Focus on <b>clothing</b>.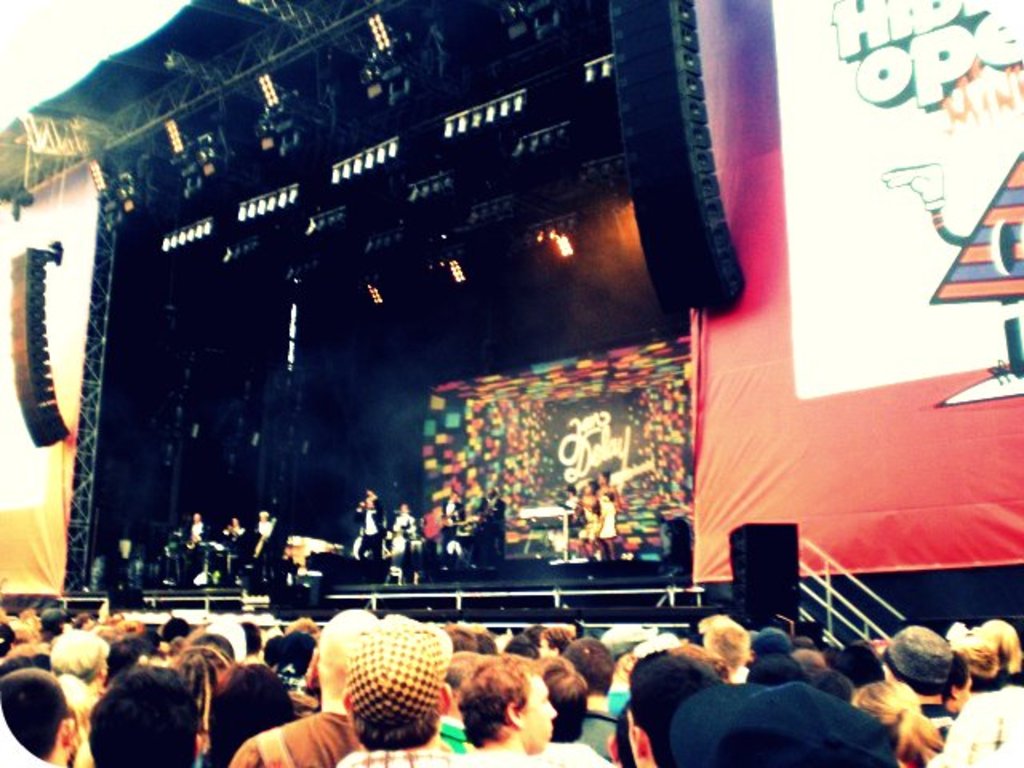
Focused at rect(334, 739, 461, 766).
